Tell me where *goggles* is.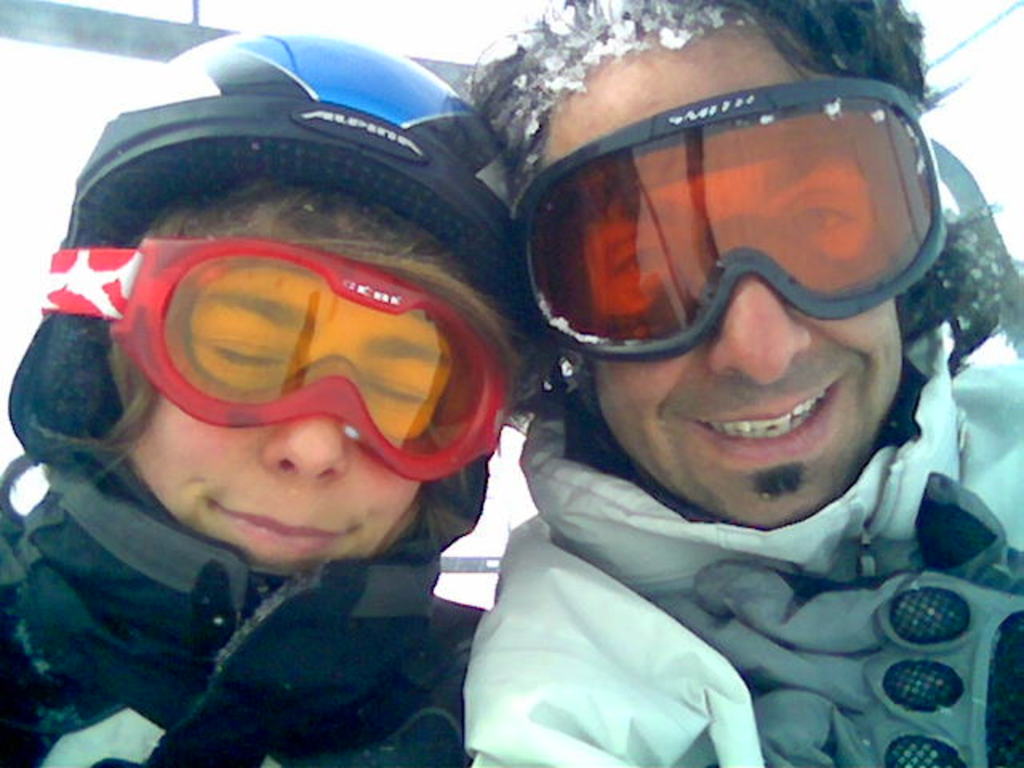
*goggles* is at [left=494, top=53, right=981, bottom=362].
